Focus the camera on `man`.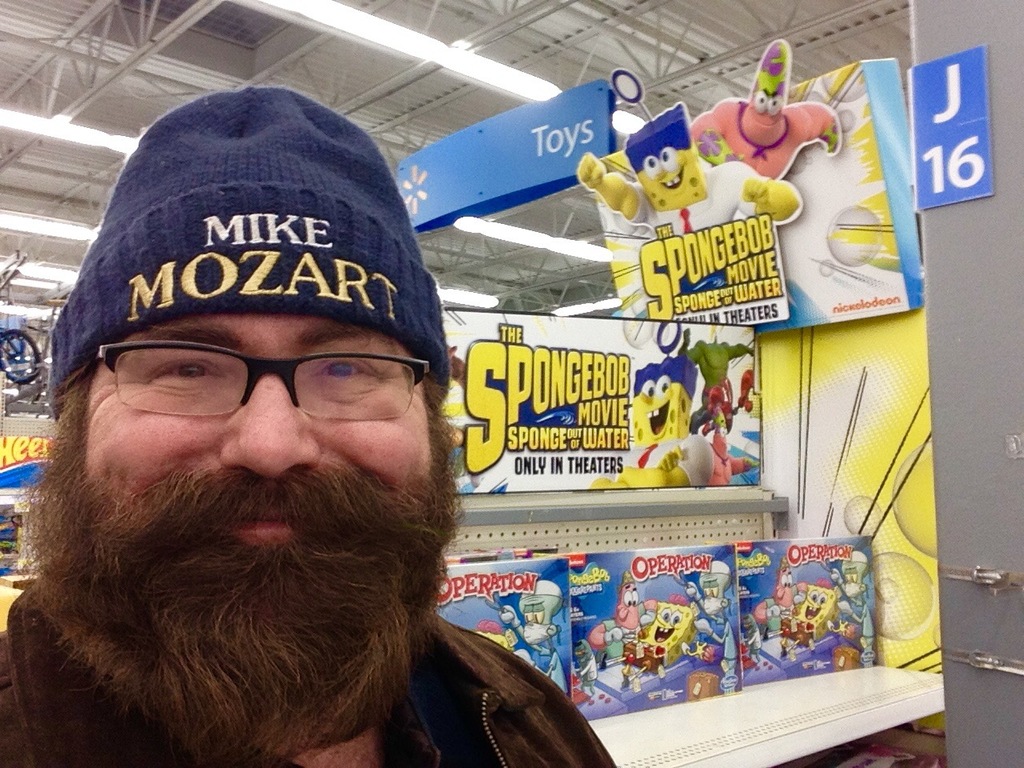
Focus region: BBox(0, 106, 574, 767).
